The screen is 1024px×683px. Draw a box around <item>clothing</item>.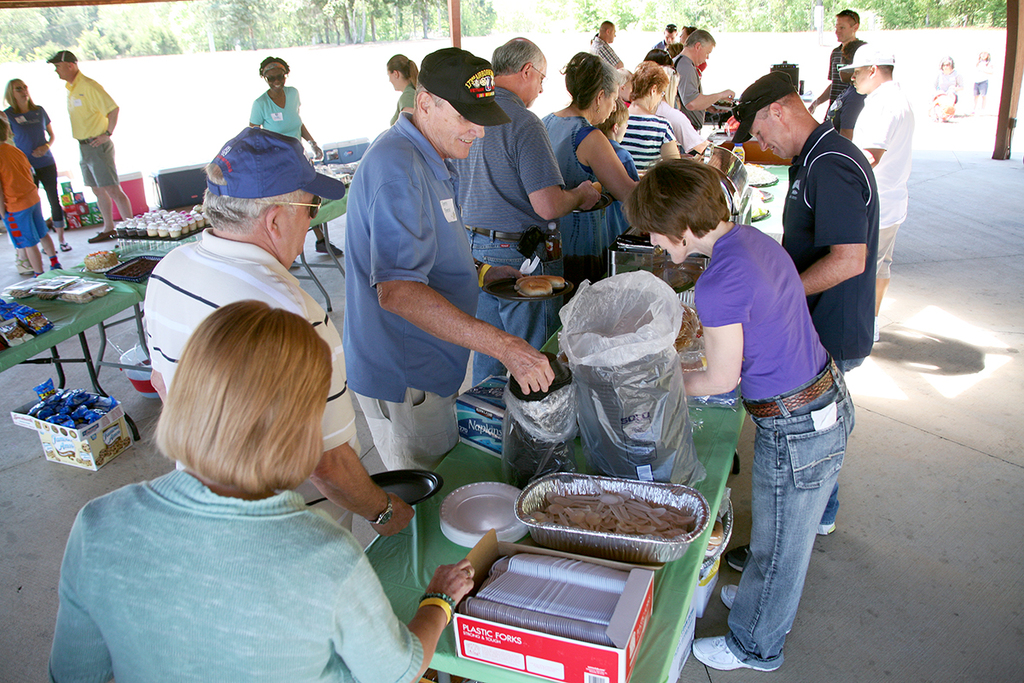
left=826, top=34, right=870, bottom=108.
